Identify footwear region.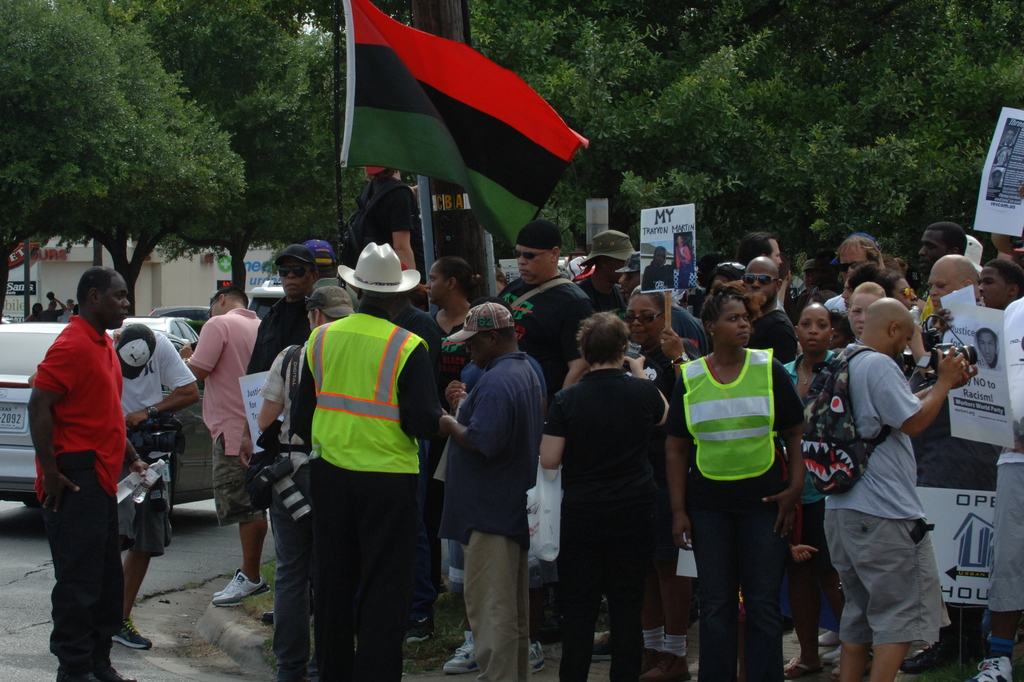
Region: (left=900, top=647, right=950, bottom=673).
